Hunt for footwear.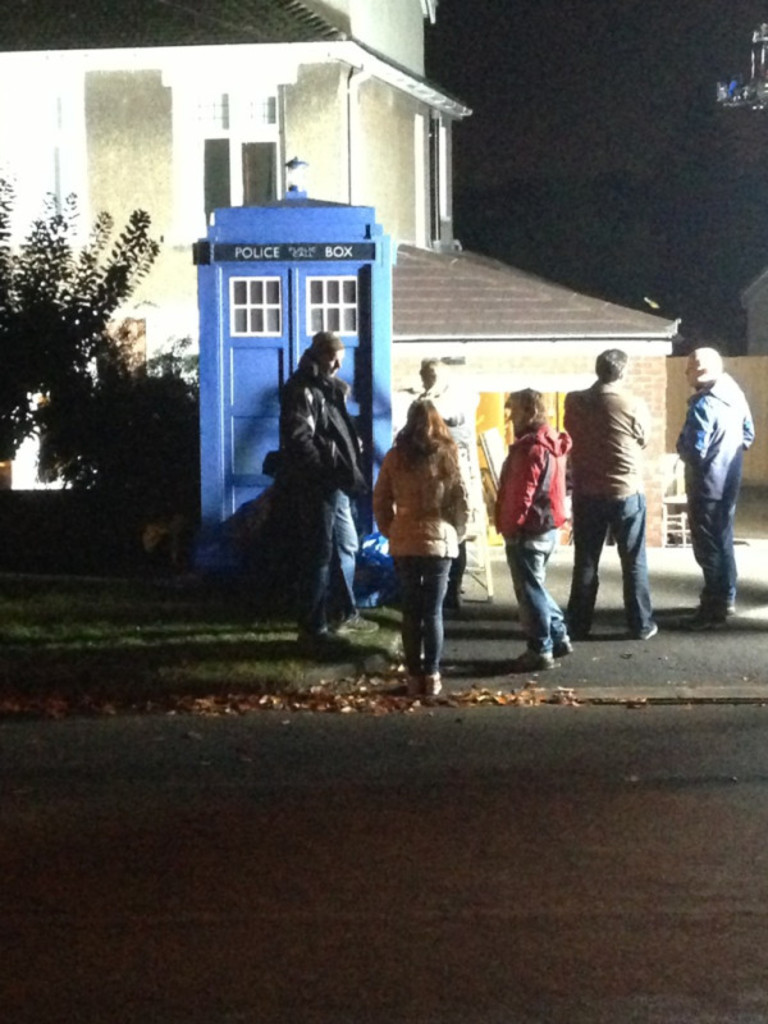
Hunted down at [left=424, top=666, right=447, bottom=695].
